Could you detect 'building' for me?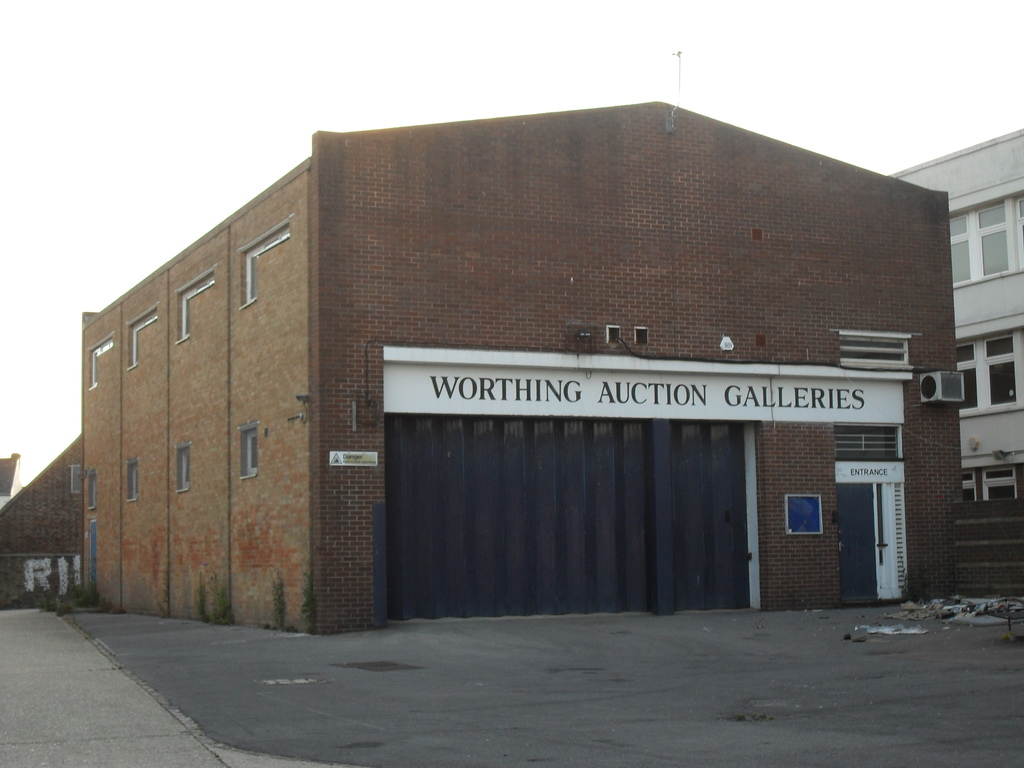
Detection result: 76/100/965/633.
